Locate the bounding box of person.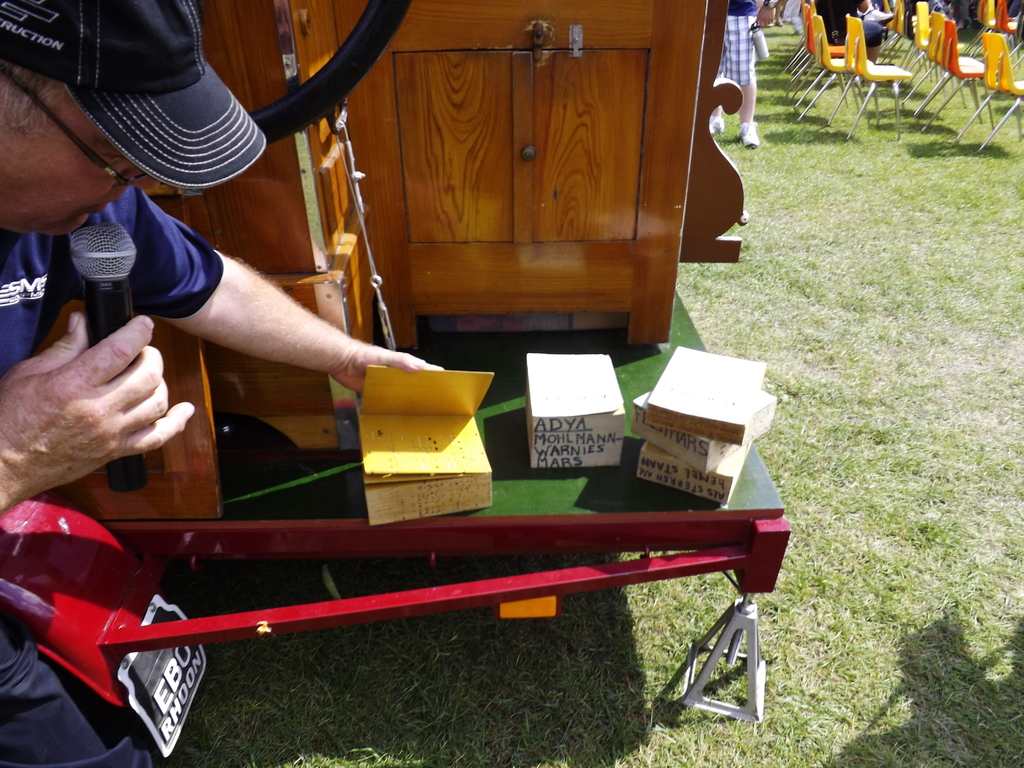
Bounding box: [808, 0, 884, 67].
